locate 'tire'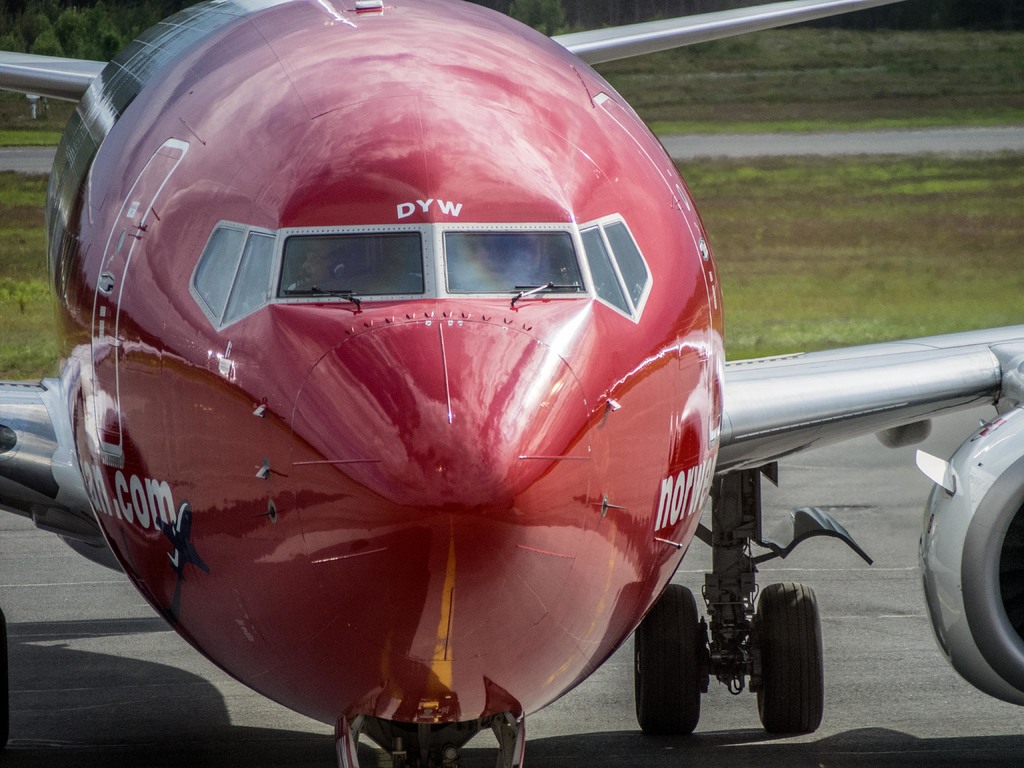
box(748, 577, 822, 739)
